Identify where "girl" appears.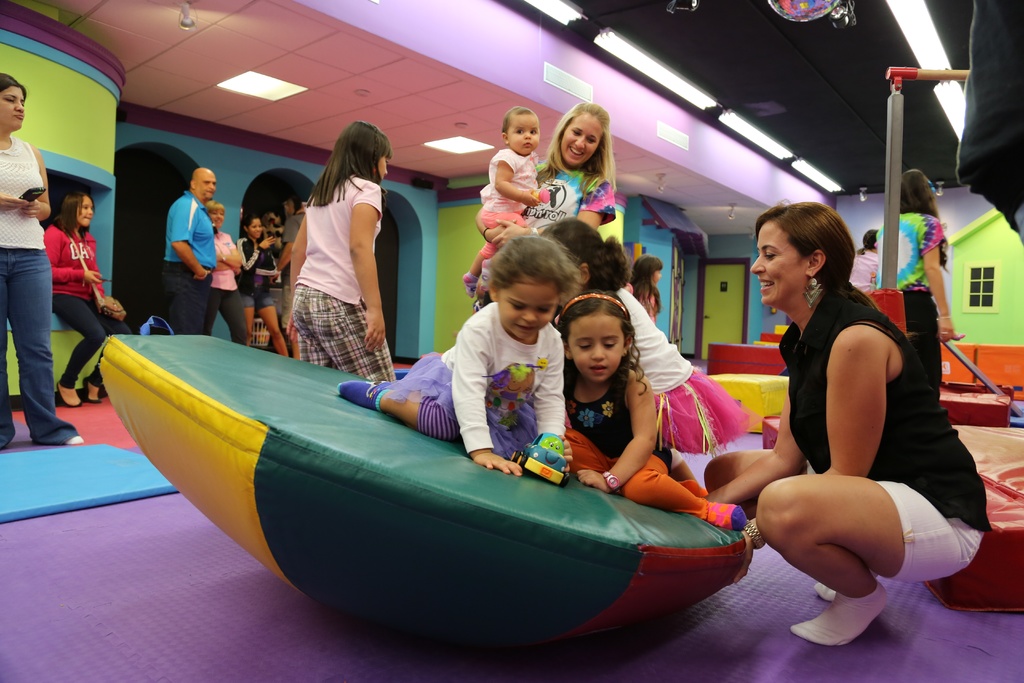
Appears at 44:193:132:409.
